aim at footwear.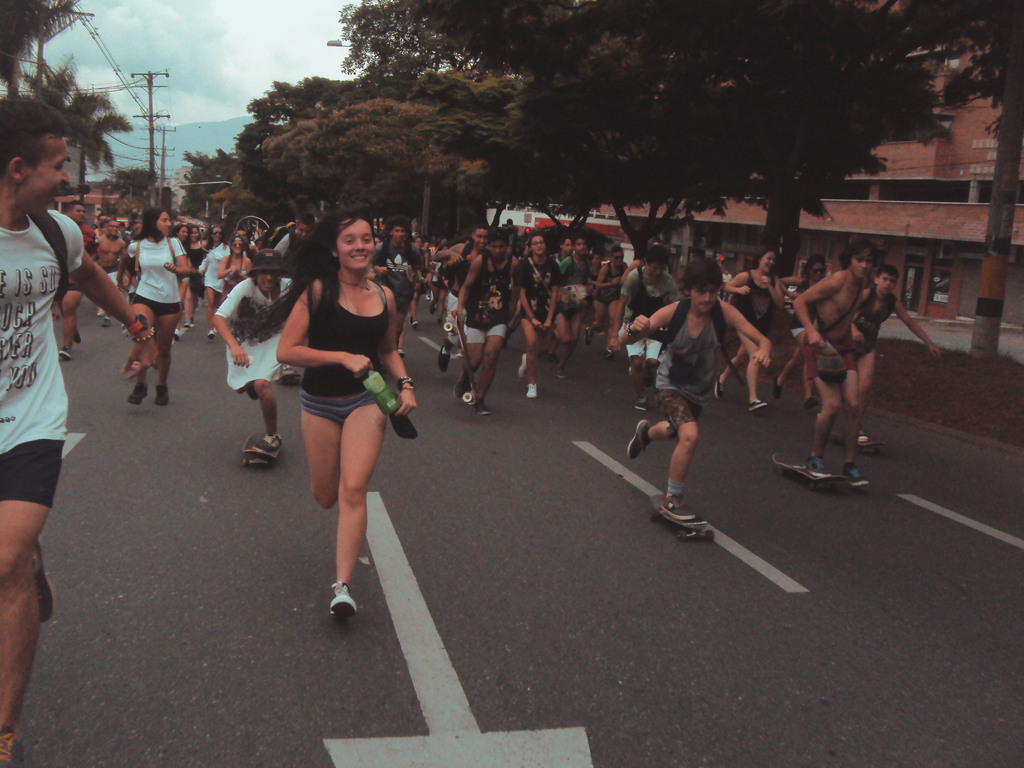
Aimed at (746, 397, 767, 412).
